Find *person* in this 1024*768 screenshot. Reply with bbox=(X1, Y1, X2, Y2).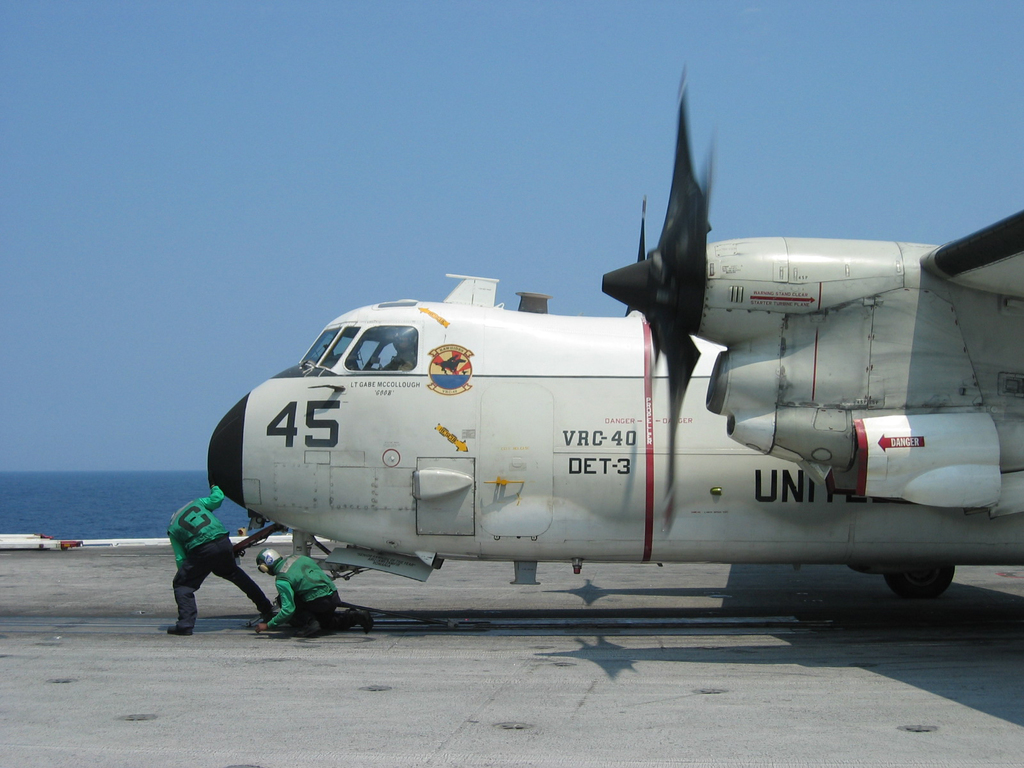
bbox=(257, 544, 382, 637).
